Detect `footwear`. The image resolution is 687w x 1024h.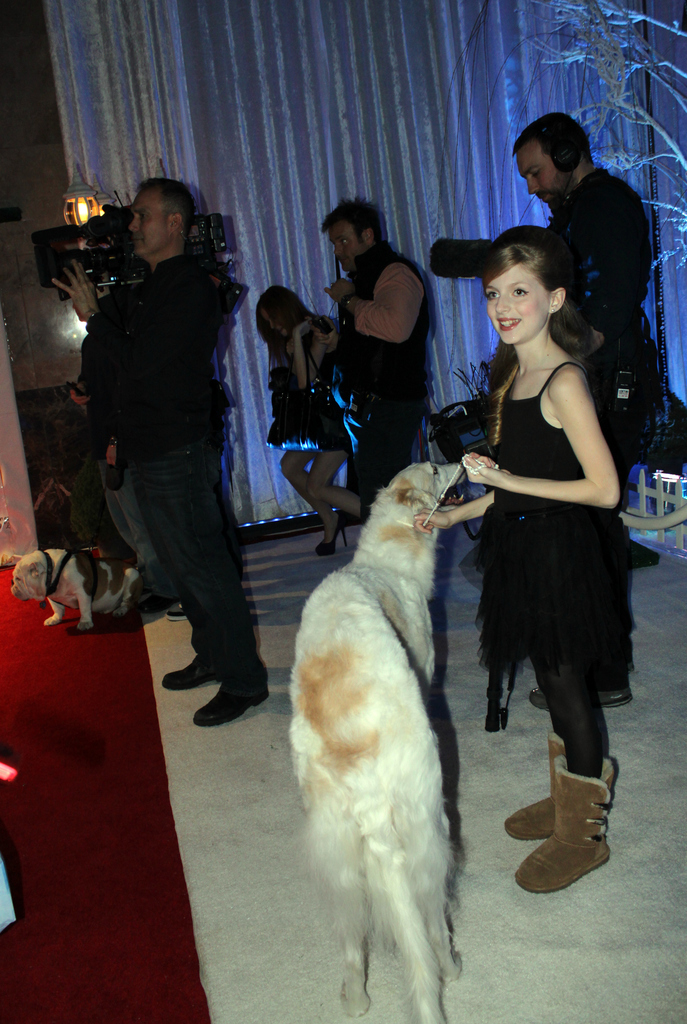
x1=311 y1=512 x2=357 y2=561.
